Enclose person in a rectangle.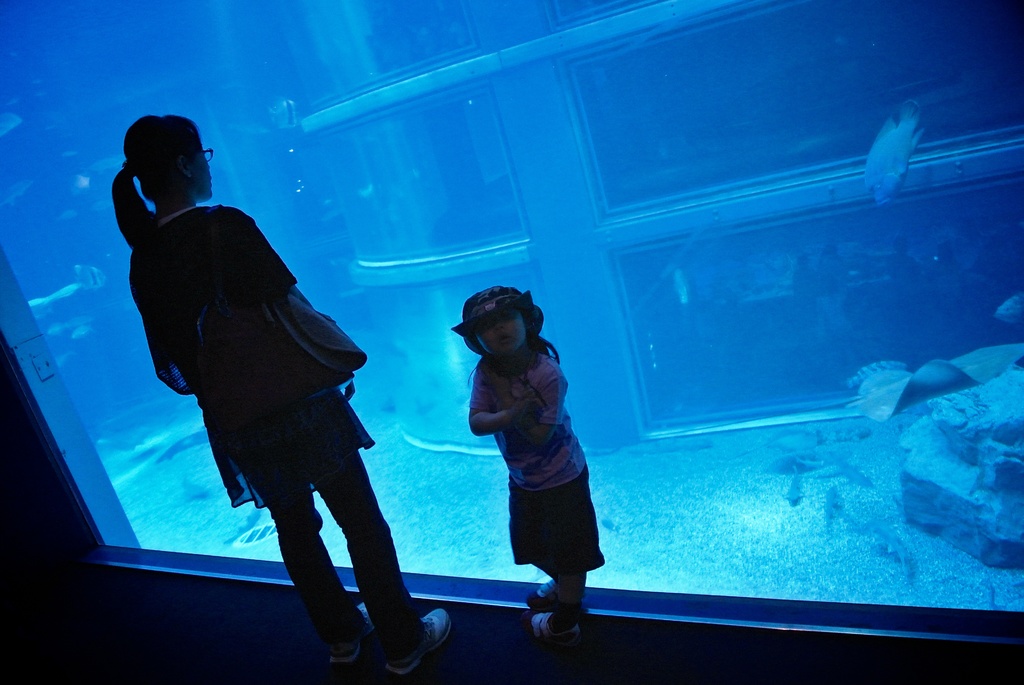
crop(115, 113, 447, 668).
